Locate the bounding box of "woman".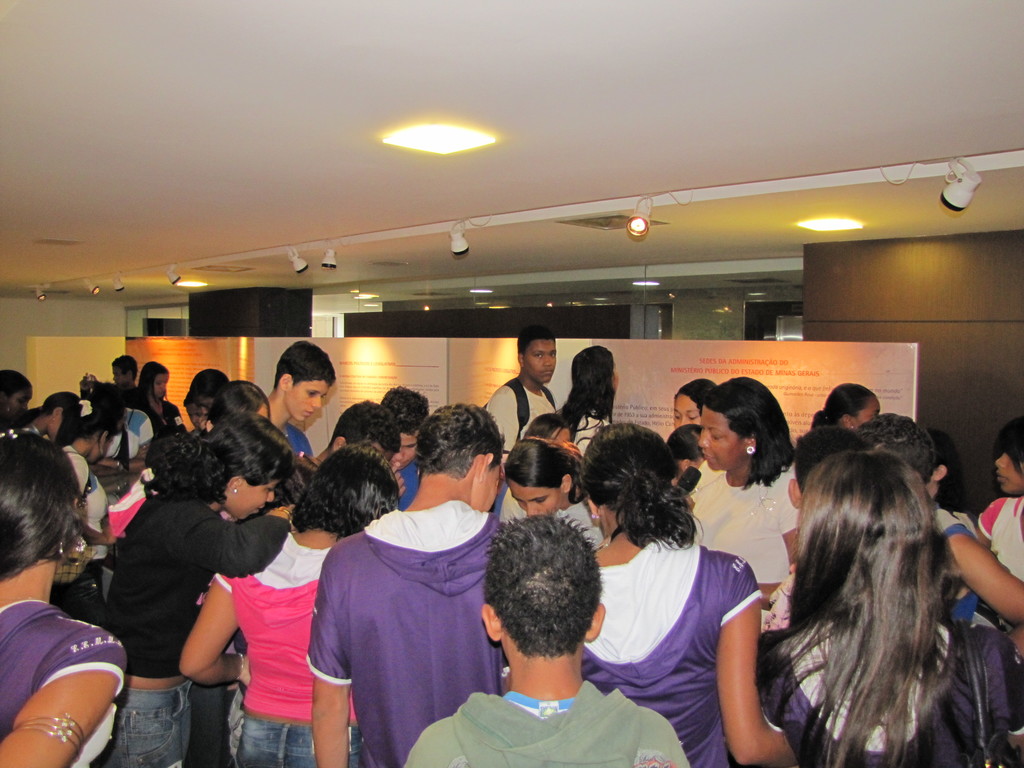
Bounding box: x1=680 y1=376 x2=808 y2=615.
